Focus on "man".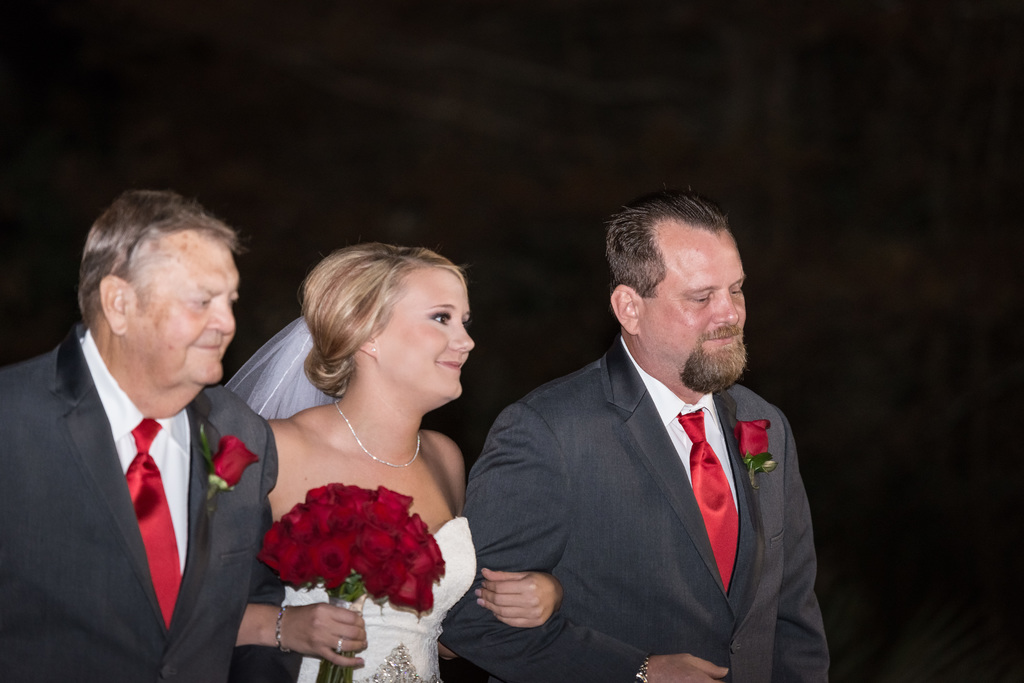
Focused at 440, 197, 835, 682.
